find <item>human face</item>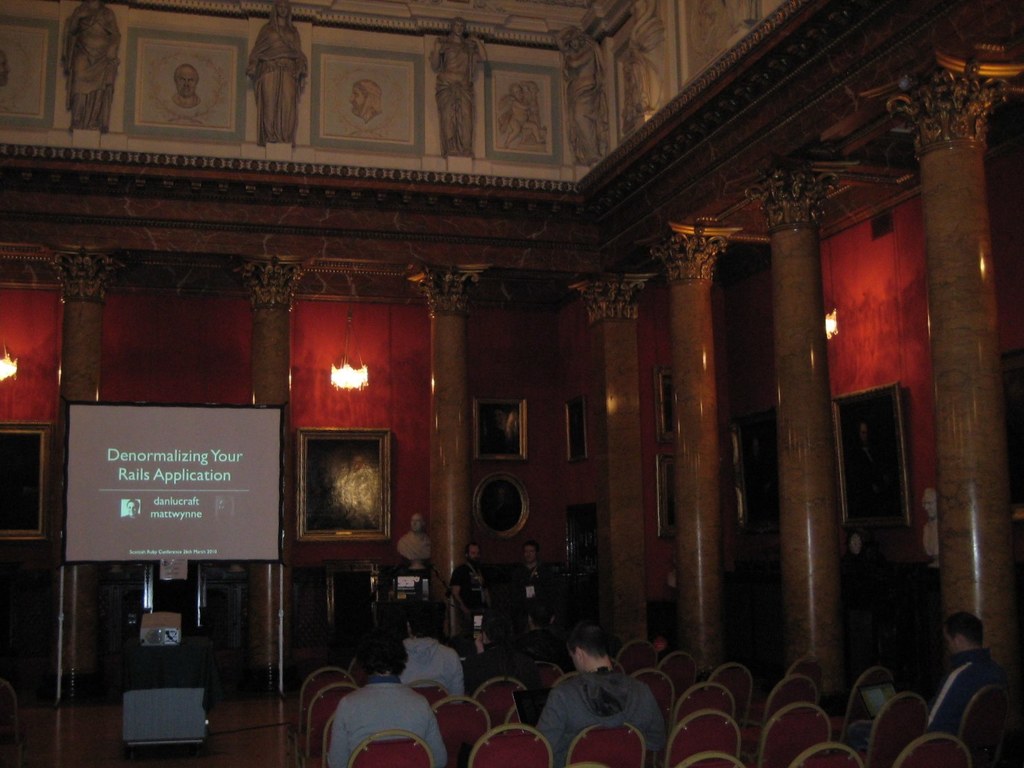
{"x1": 921, "y1": 488, "x2": 937, "y2": 516}
